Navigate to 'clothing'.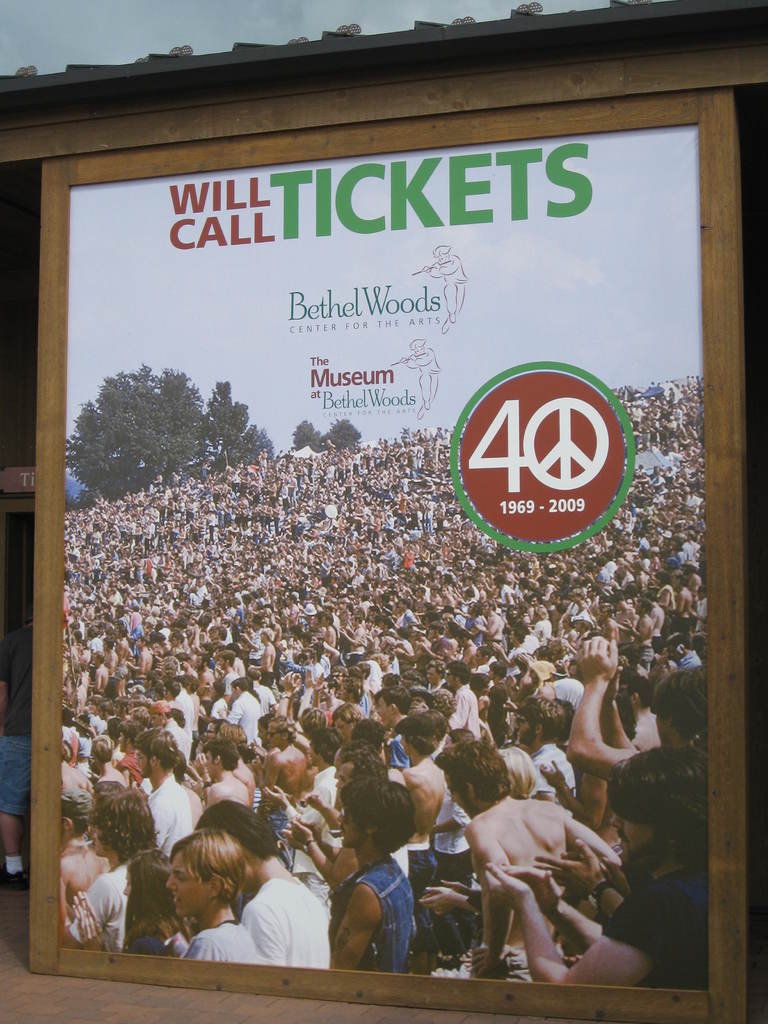
Navigation target: (x1=329, y1=853, x2=433, y2=952).
